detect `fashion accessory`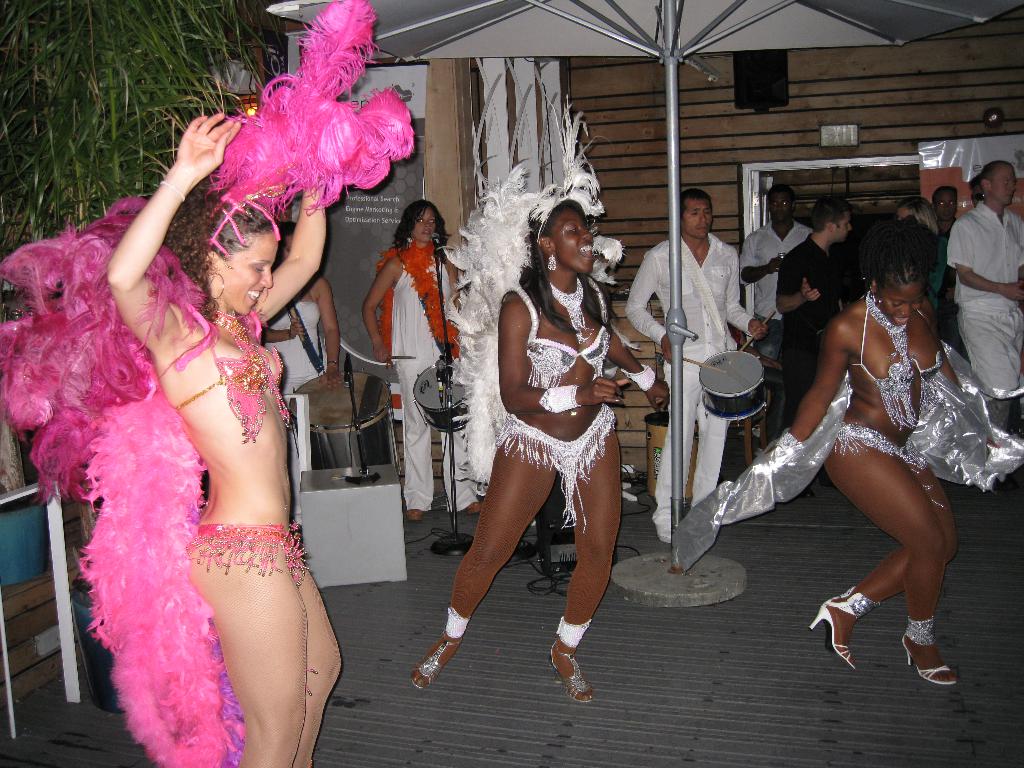
{"left": 408, "top": 508, "right": 425, "bottom": 522}
